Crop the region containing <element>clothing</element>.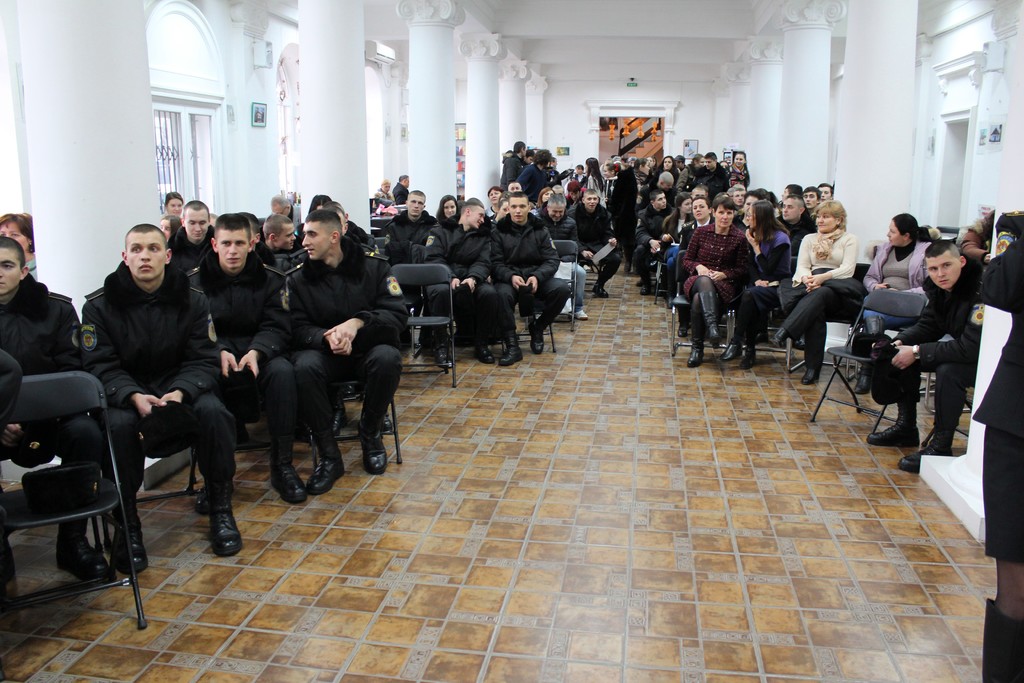
Crop region: (x1=194, y1=247, x2=343, y2=472).
